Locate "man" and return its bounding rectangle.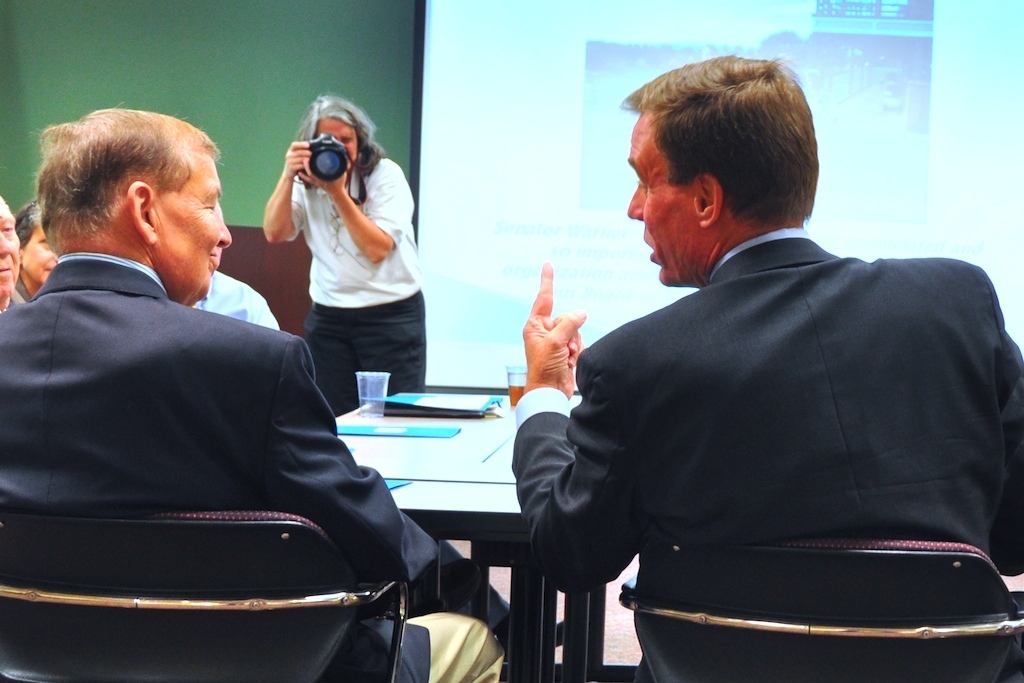
x1=6 y1=111 x2=541 y2=682.
